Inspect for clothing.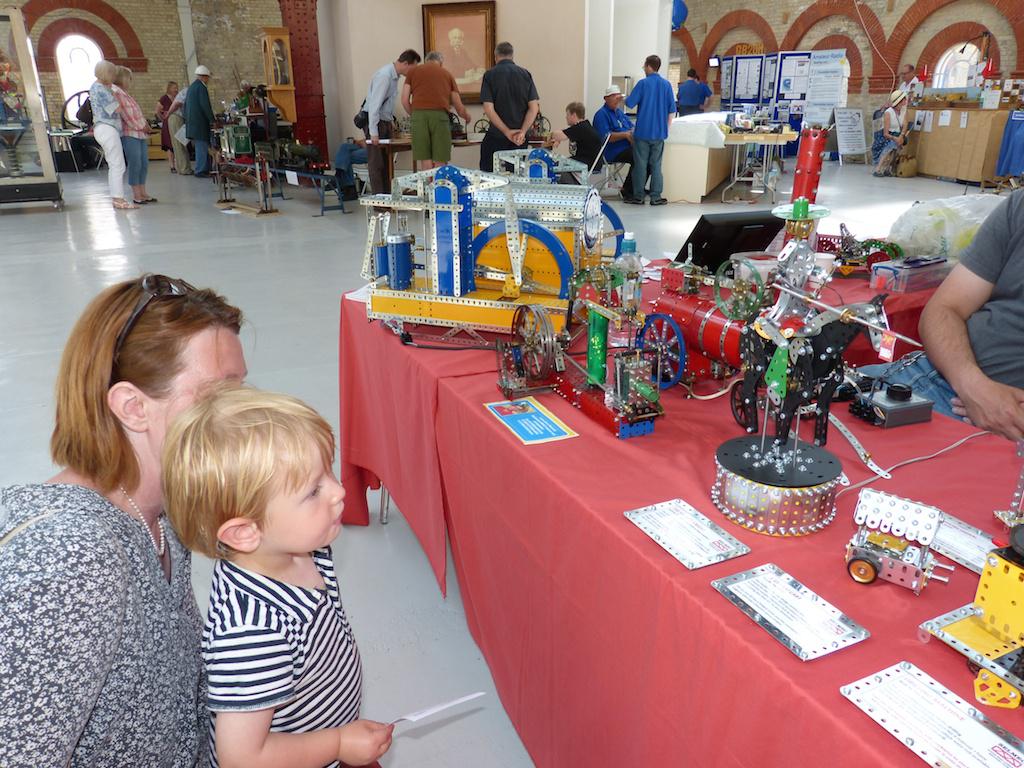
Inspection: [79, 82, 128, 195].
